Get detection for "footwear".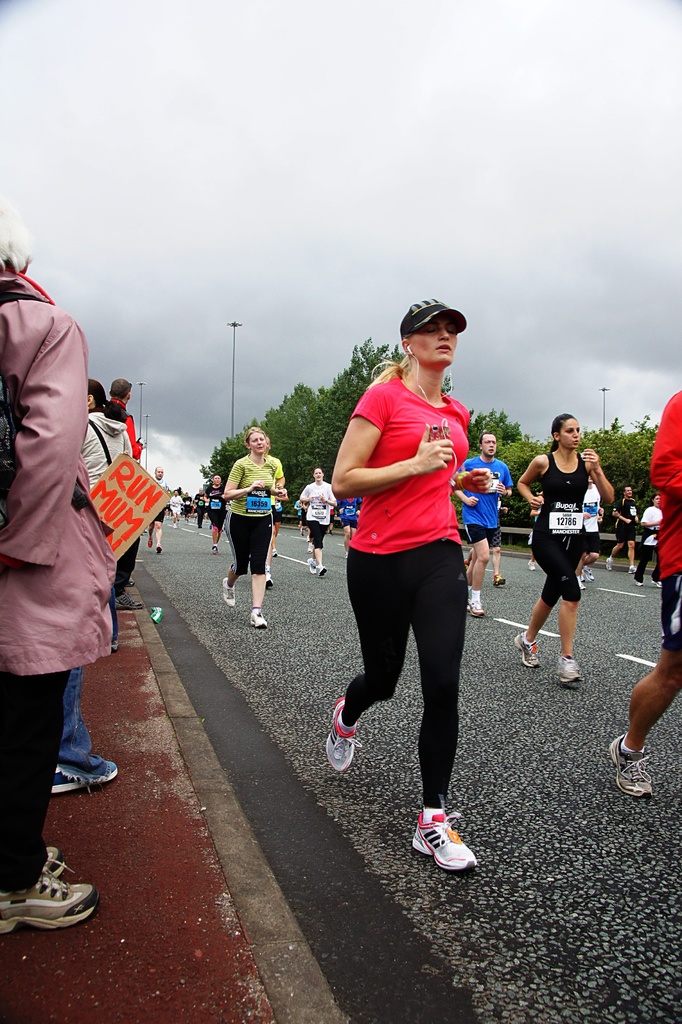
Detection: pyautogui.locateOnScreen(2, 859, 87, 942).
